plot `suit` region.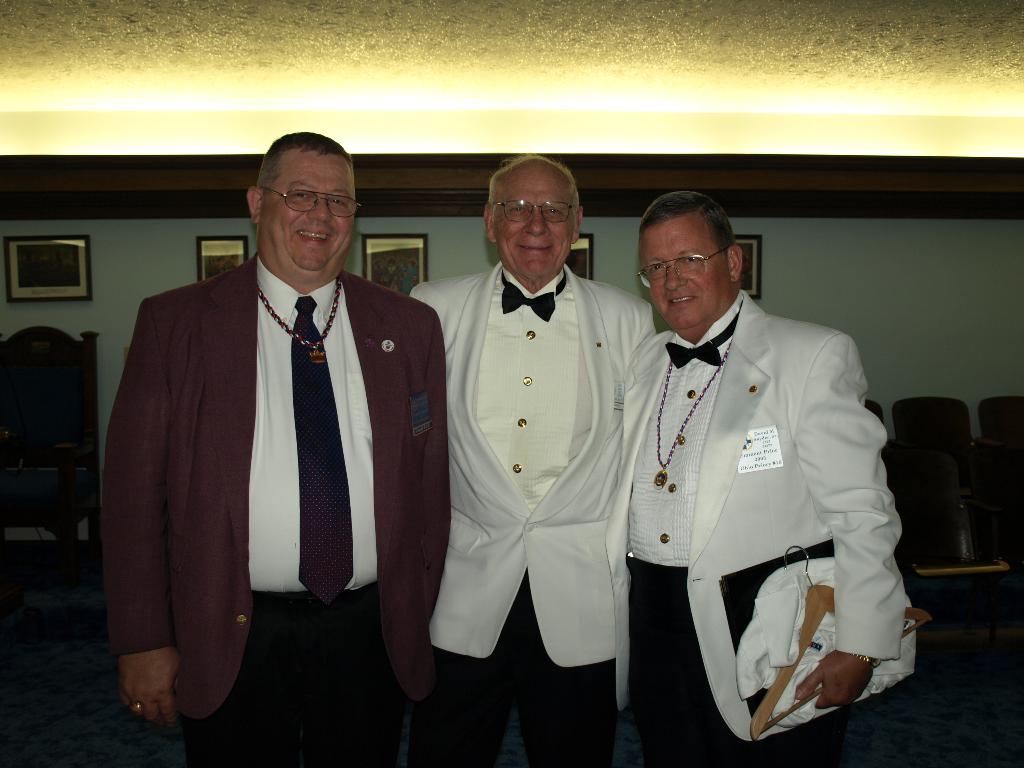
Plotted at 102:269:452:767.
